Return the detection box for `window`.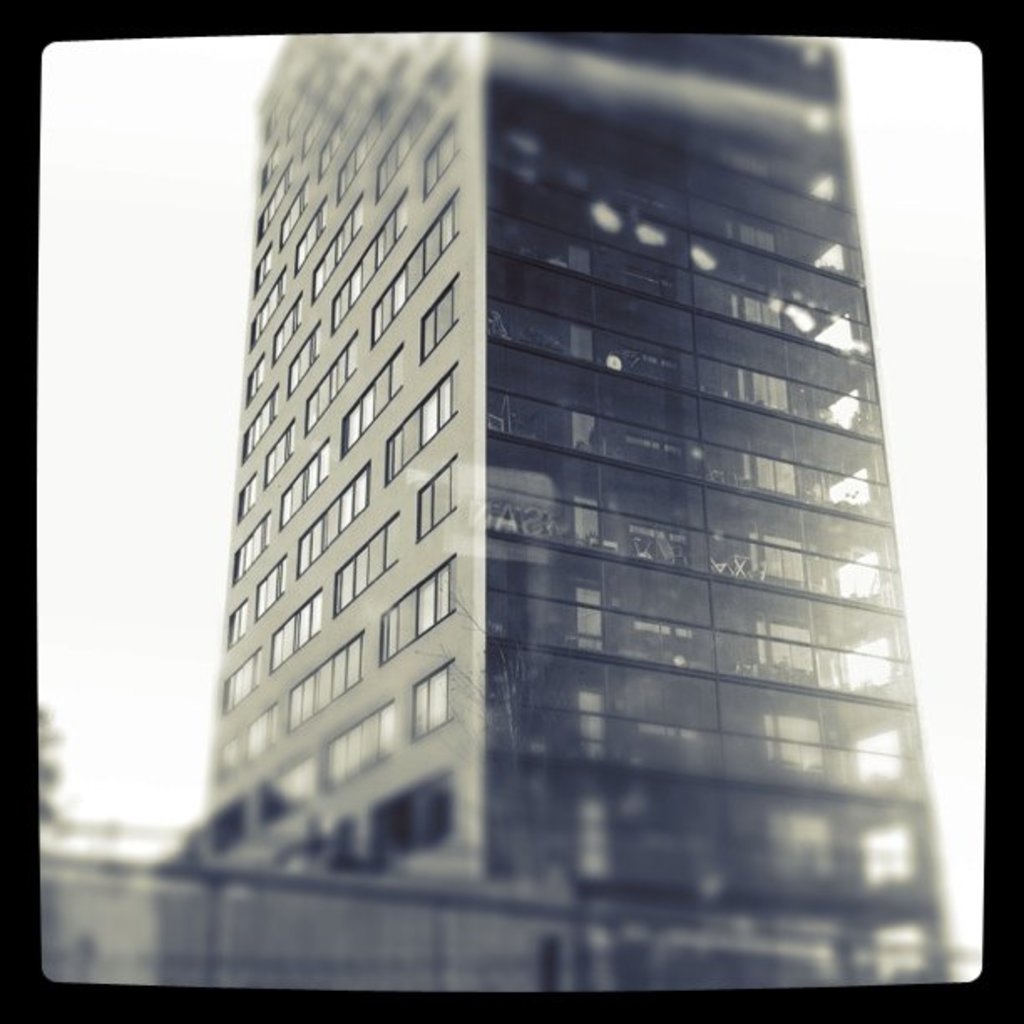
(376,107,442,187).
